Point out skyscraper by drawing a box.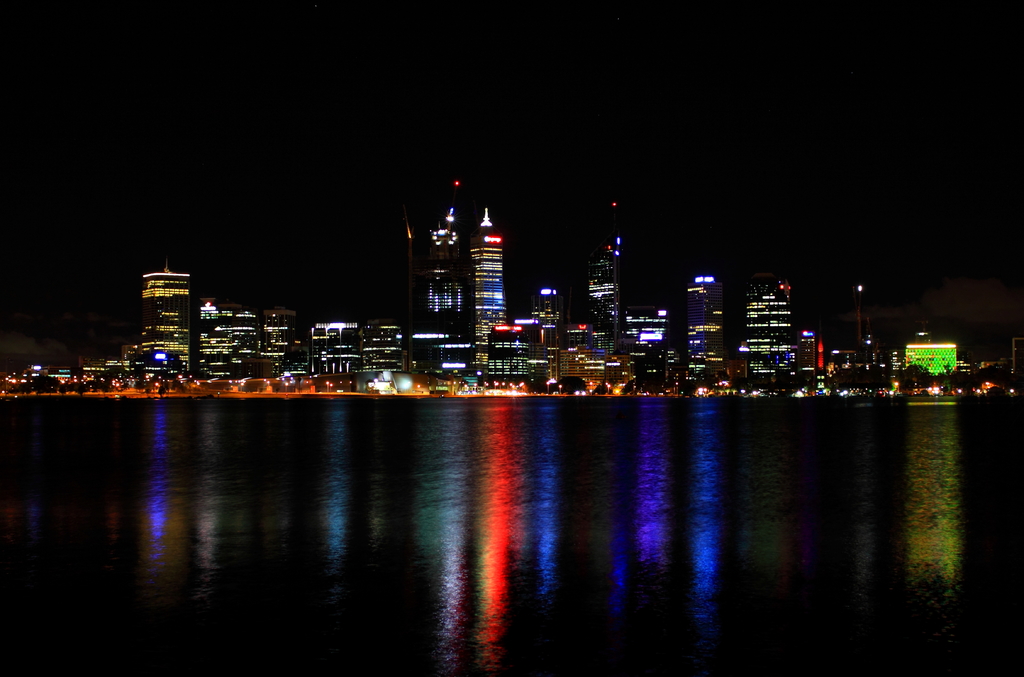
pyautogui.locateOnScreen(584, 203, 616, 356).
